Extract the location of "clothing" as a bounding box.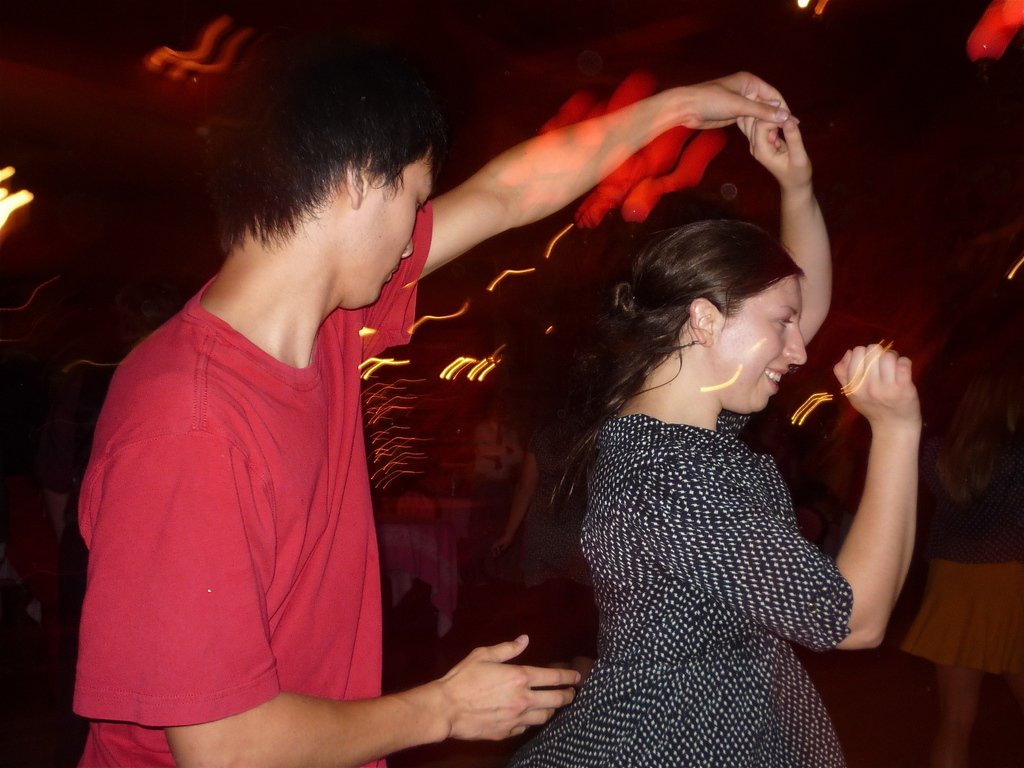
detection(71, 224, 433, 742).
